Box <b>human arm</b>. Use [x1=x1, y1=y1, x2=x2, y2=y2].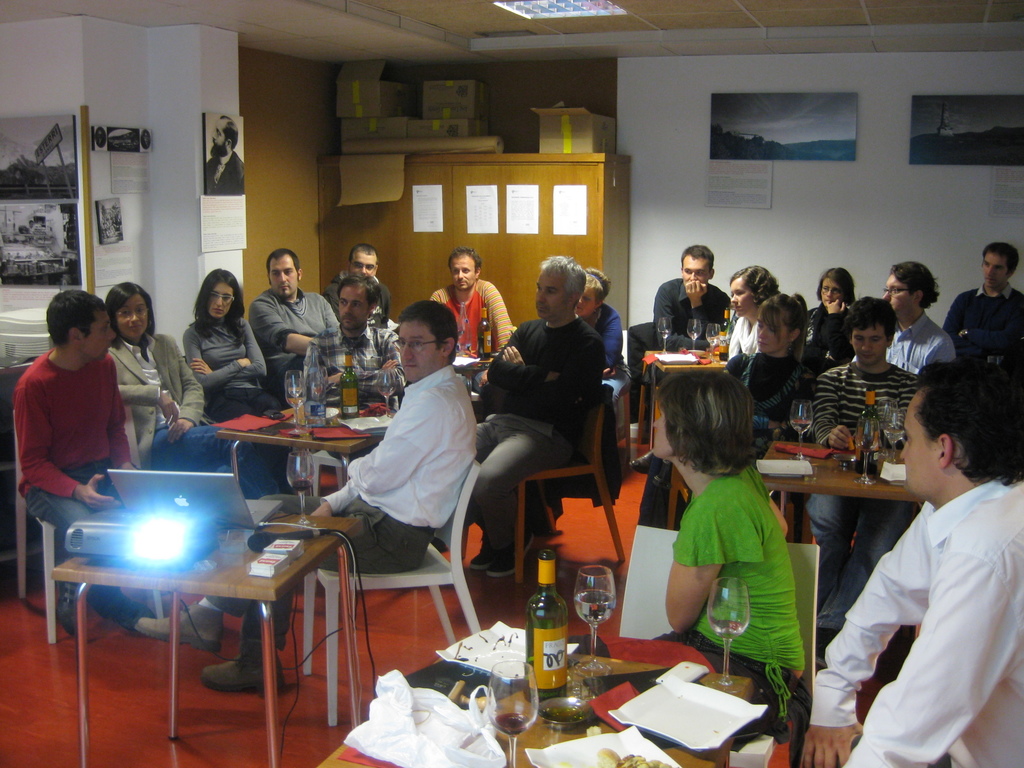
[x1=316, y1=298, x2=335, y2=340].
